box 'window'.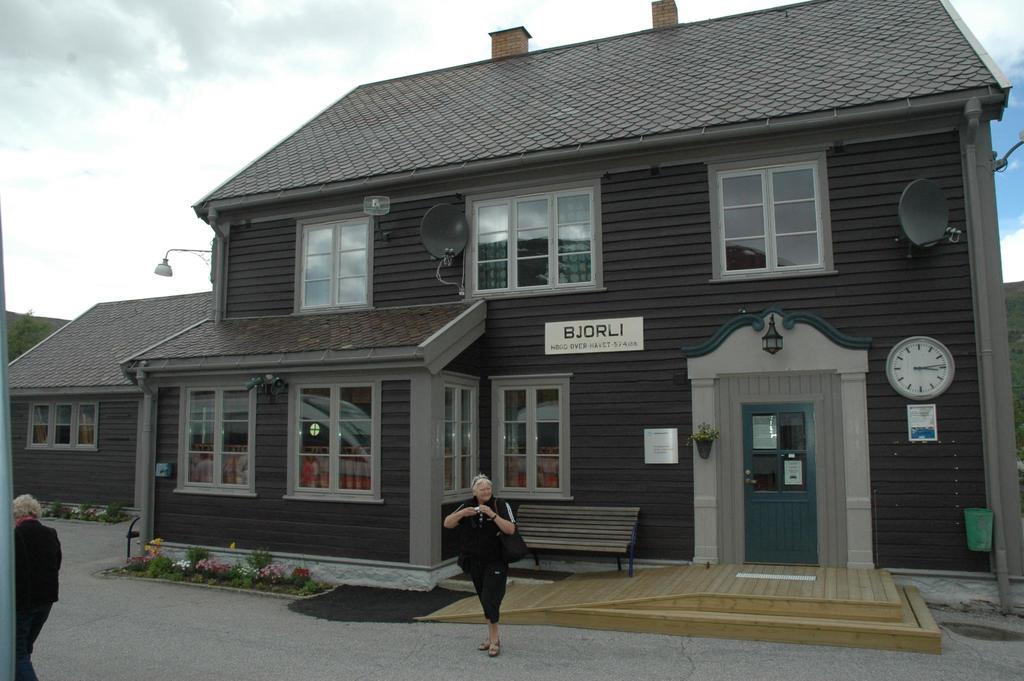
bbox=[490, 383, 578, 504].
